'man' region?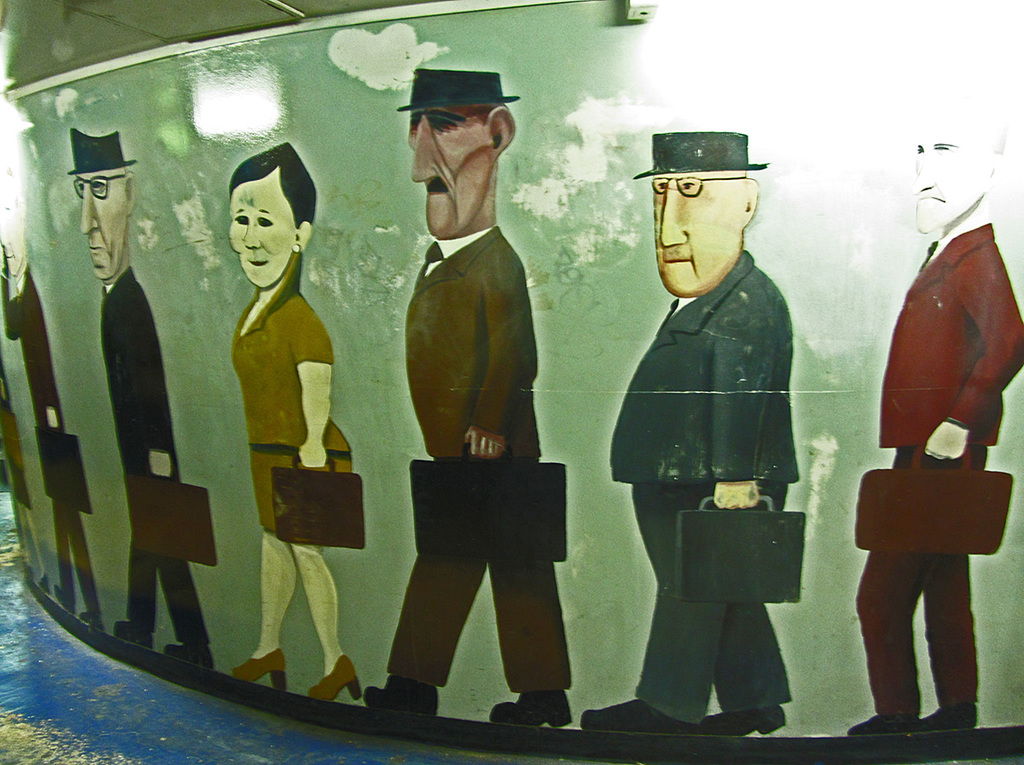
[0, 162, 110, 636]
